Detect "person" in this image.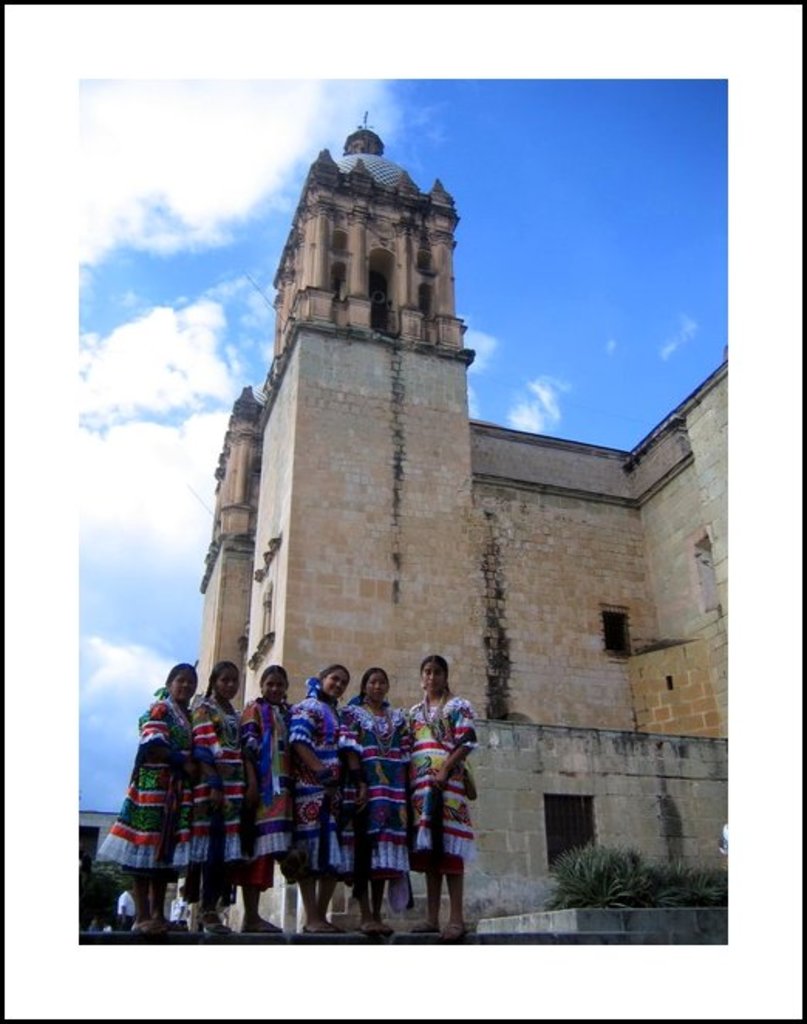
Detection: x1=335 y1=664 x2=411 y2=939.
